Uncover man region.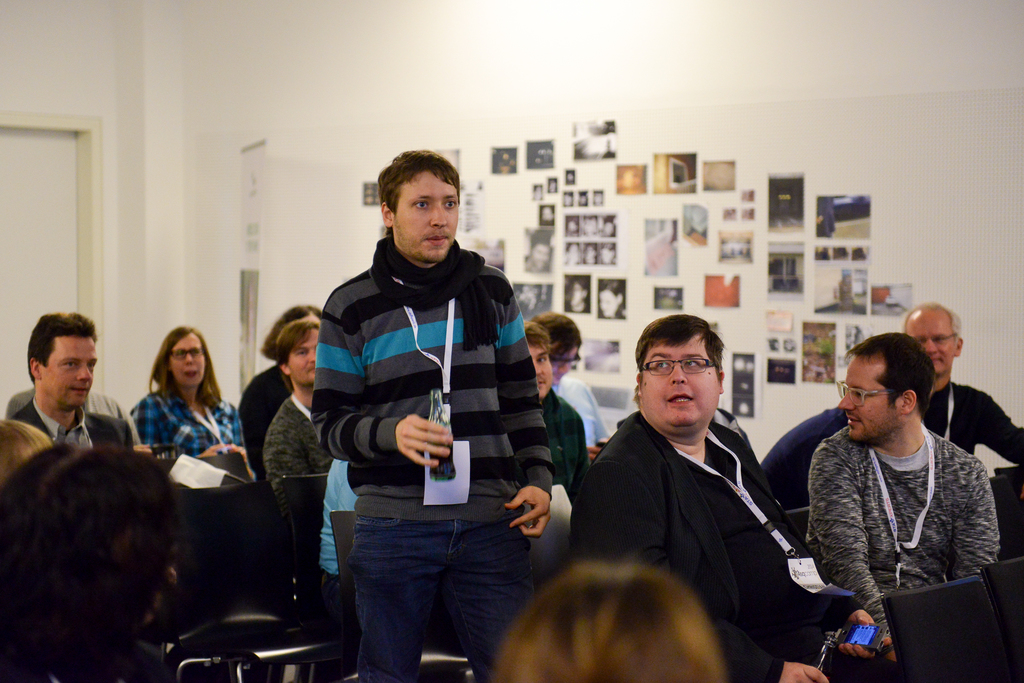
Uncovered: left=893, top=296, right=1023, bottom=473.
